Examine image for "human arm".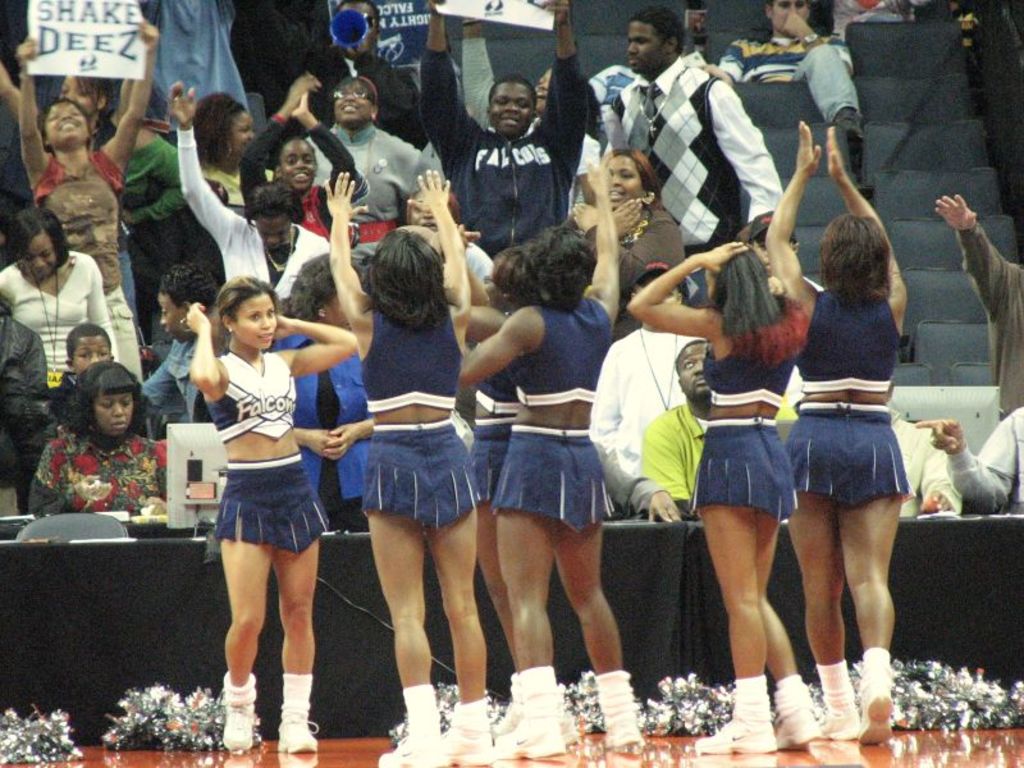
Examination result: region(0, 59, 52, 125).
